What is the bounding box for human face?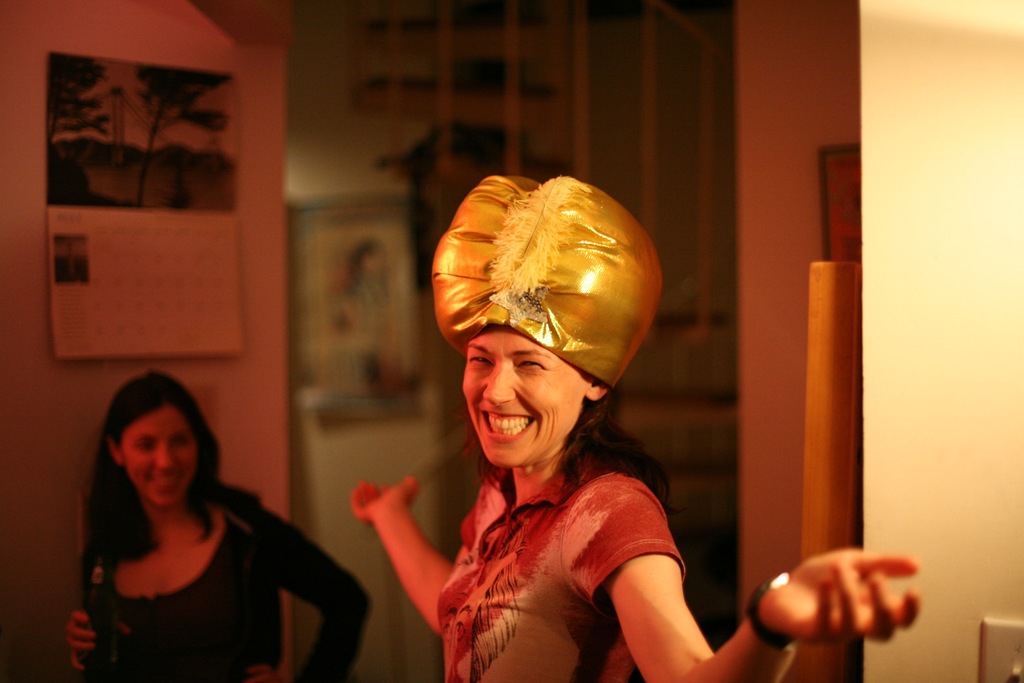
region(460, 317, 583, 466).
